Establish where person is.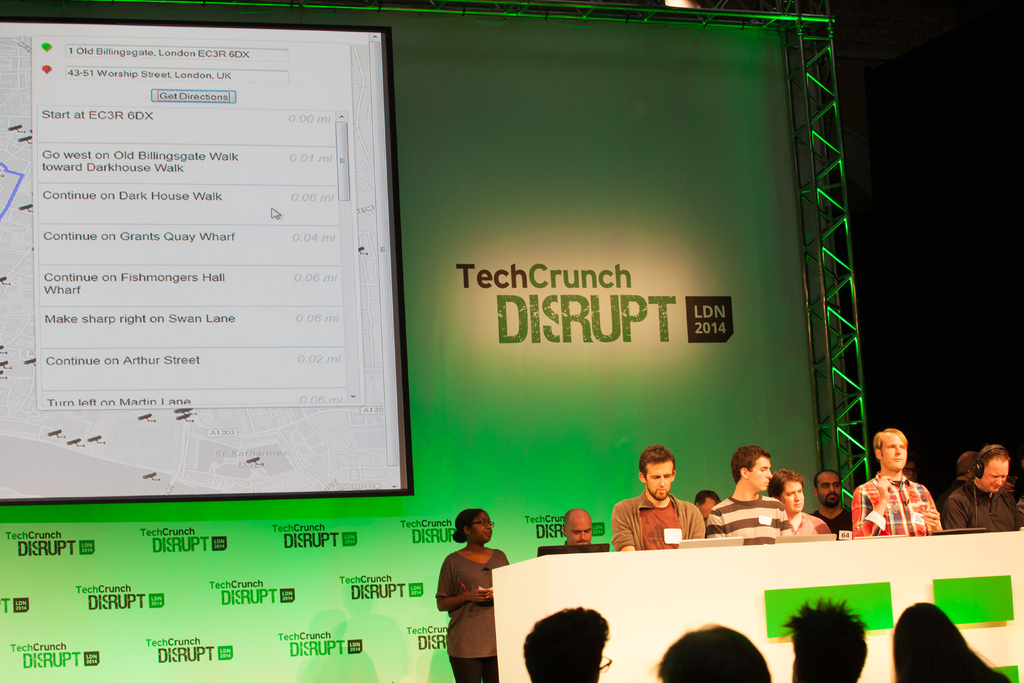
Established at x1=851 y1=428 x2=944 y2=541.
